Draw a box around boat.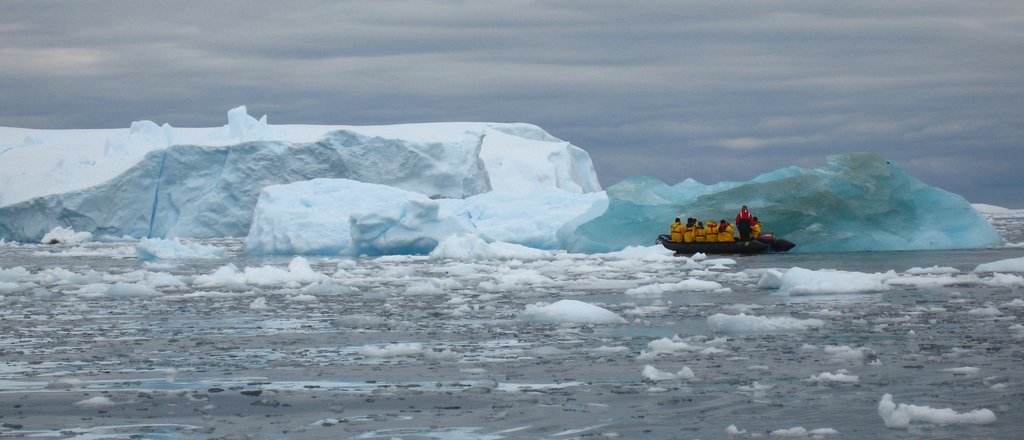
rect(662, 199, 799, 251).
